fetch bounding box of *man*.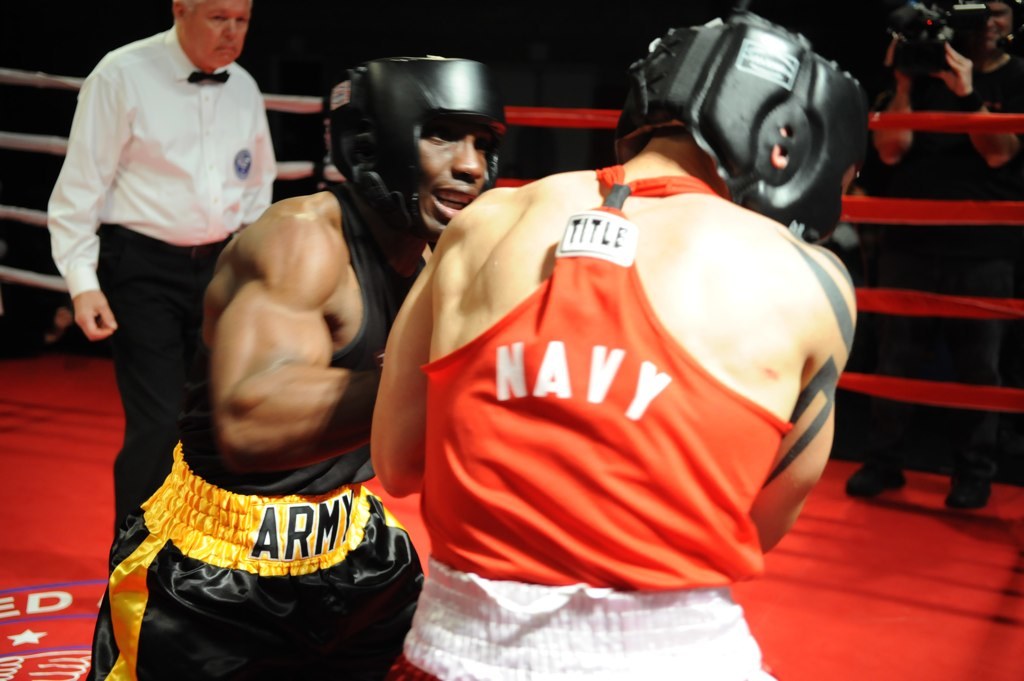
Bbox: <region>46, 0, 278, 680</region>.
